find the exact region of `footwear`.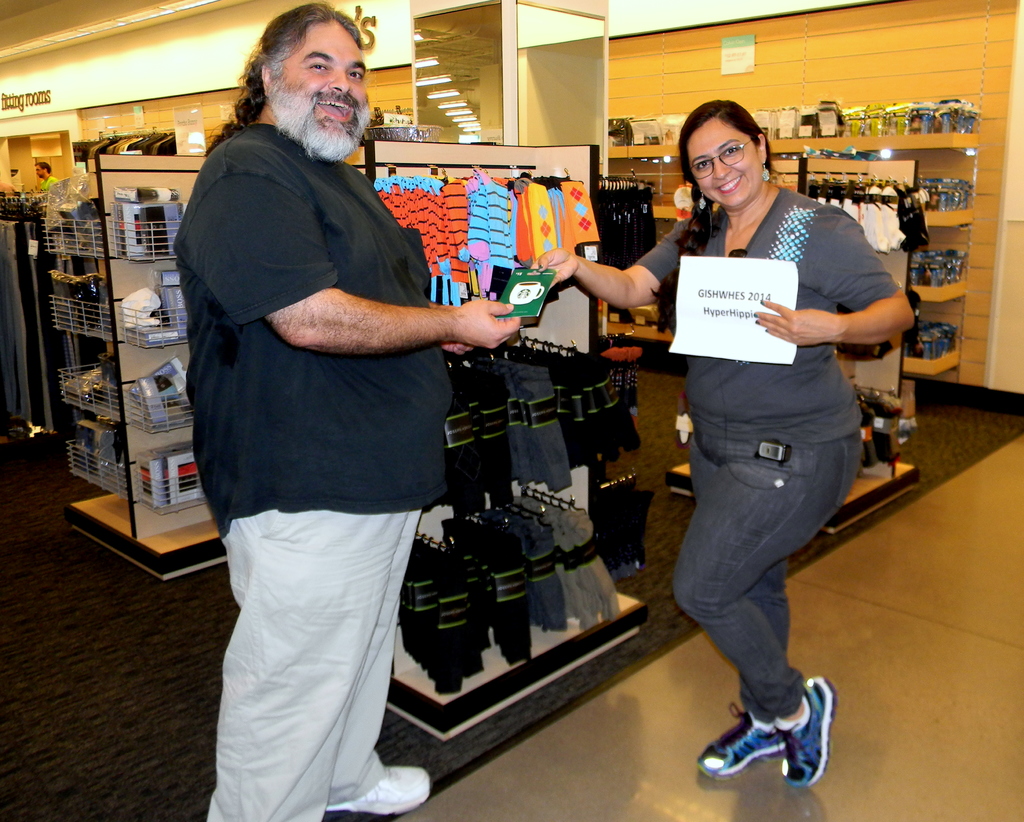
Exact region: [x1=332, y1=767, x2=431, y2=807].
